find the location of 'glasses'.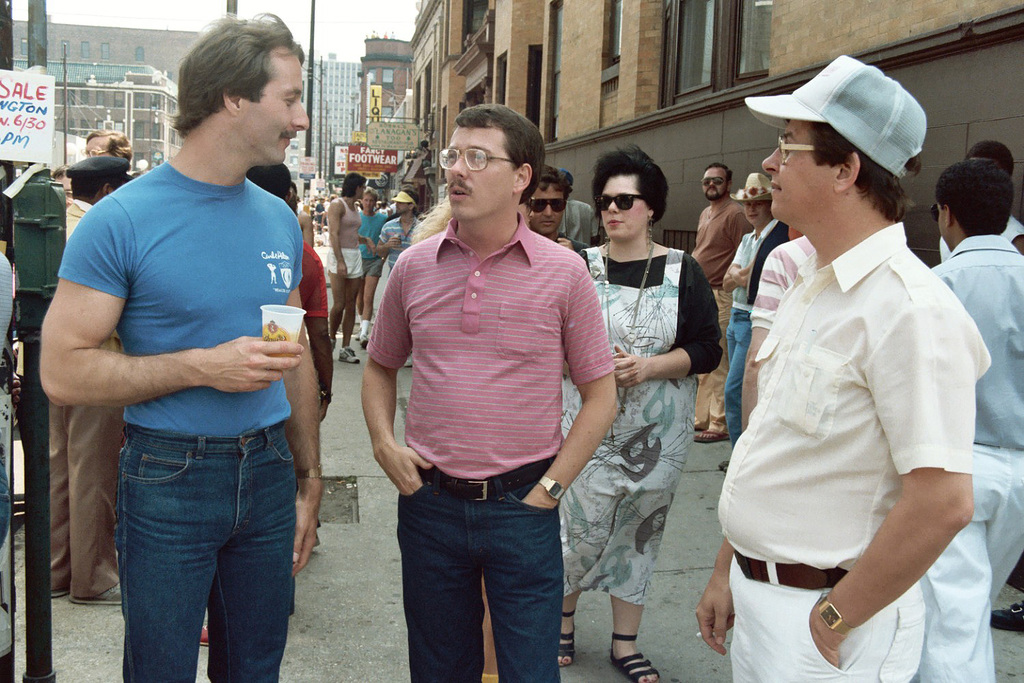
Location: detection(776, 136, 820, 163).
